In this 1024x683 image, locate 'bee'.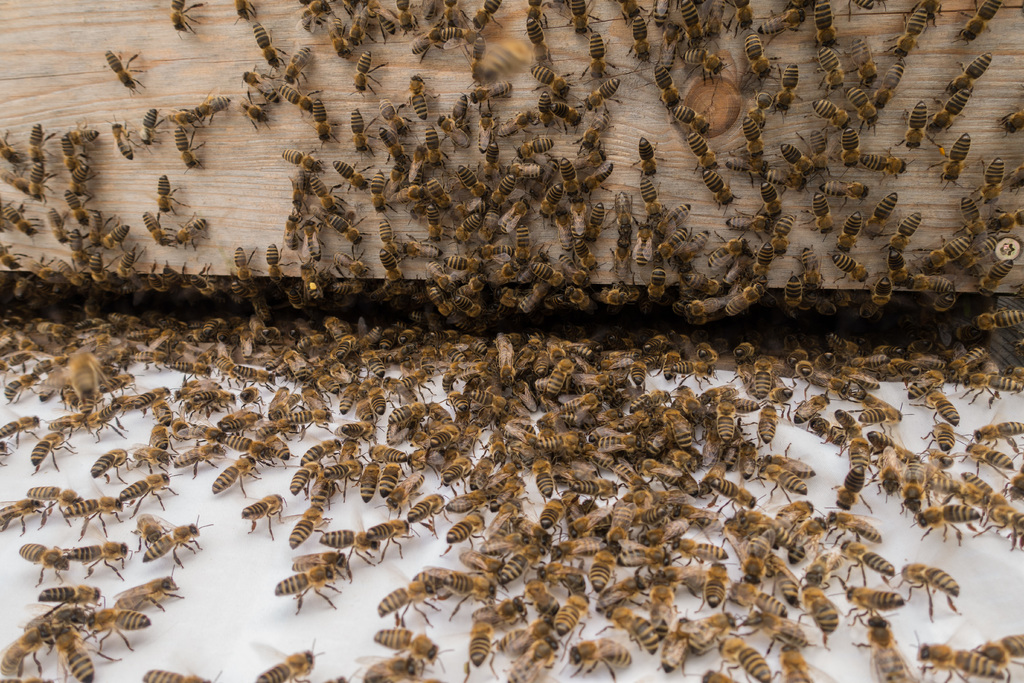
Bounding box: crop(428, 124, 447, 167).
